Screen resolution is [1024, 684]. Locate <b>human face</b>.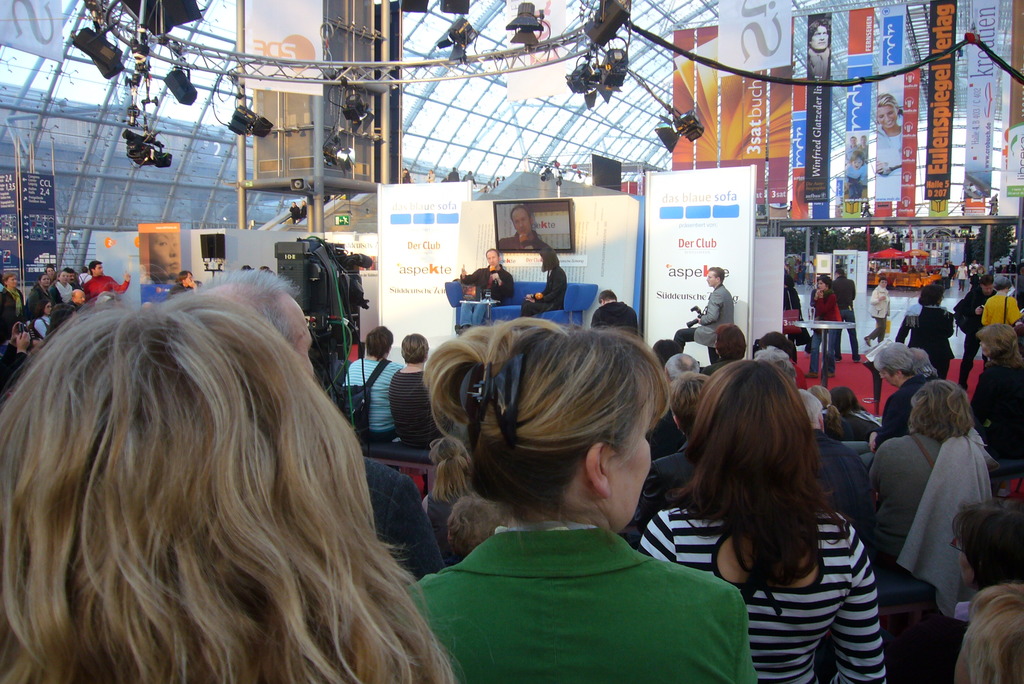
l=706, t=268, r=717, b=288.
